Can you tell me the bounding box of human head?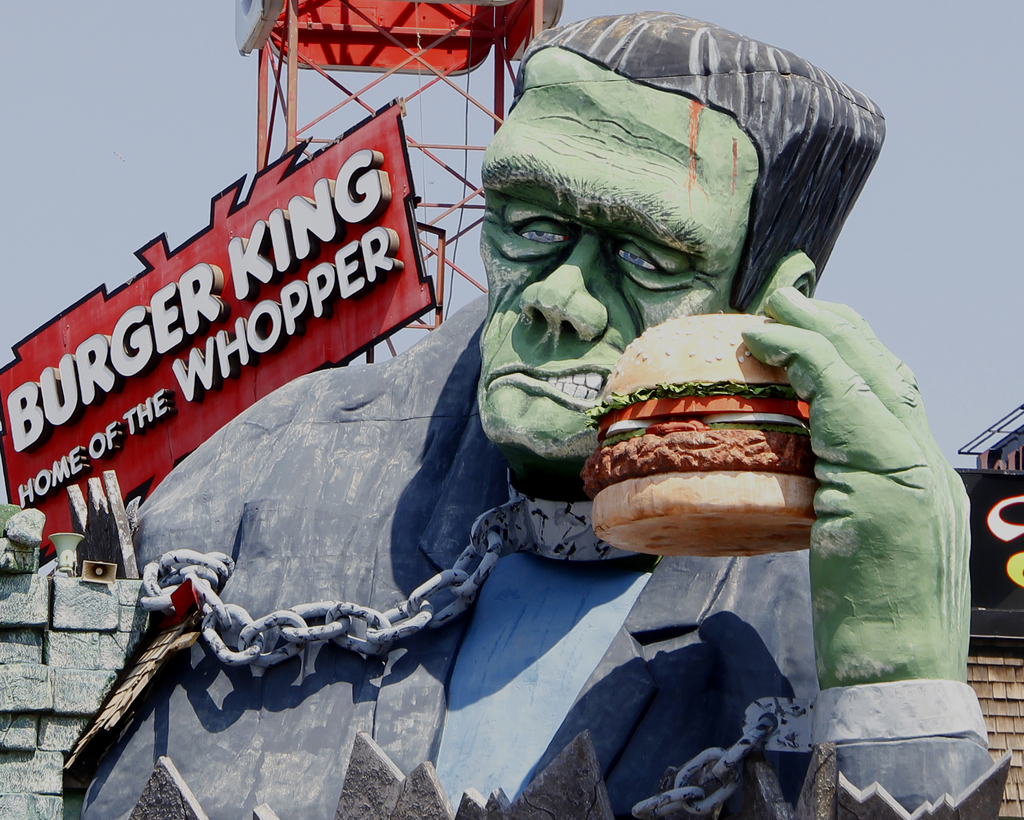
box=[429, 58, 901, 397].
